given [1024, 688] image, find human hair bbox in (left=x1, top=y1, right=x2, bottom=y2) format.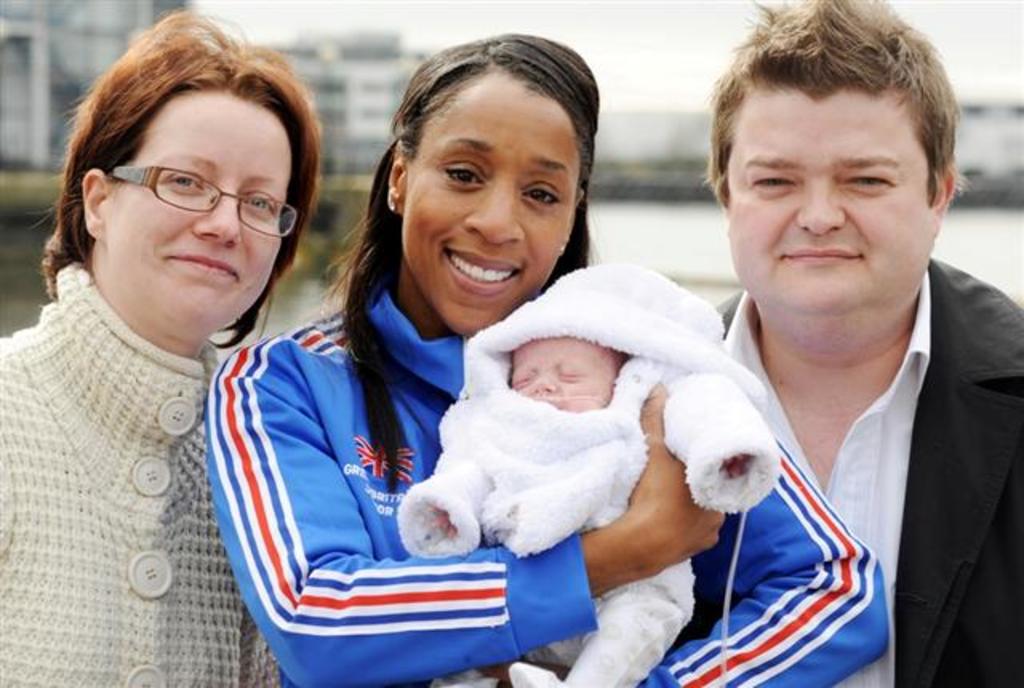
(left=322, top=30, right=605, bottom=498).
